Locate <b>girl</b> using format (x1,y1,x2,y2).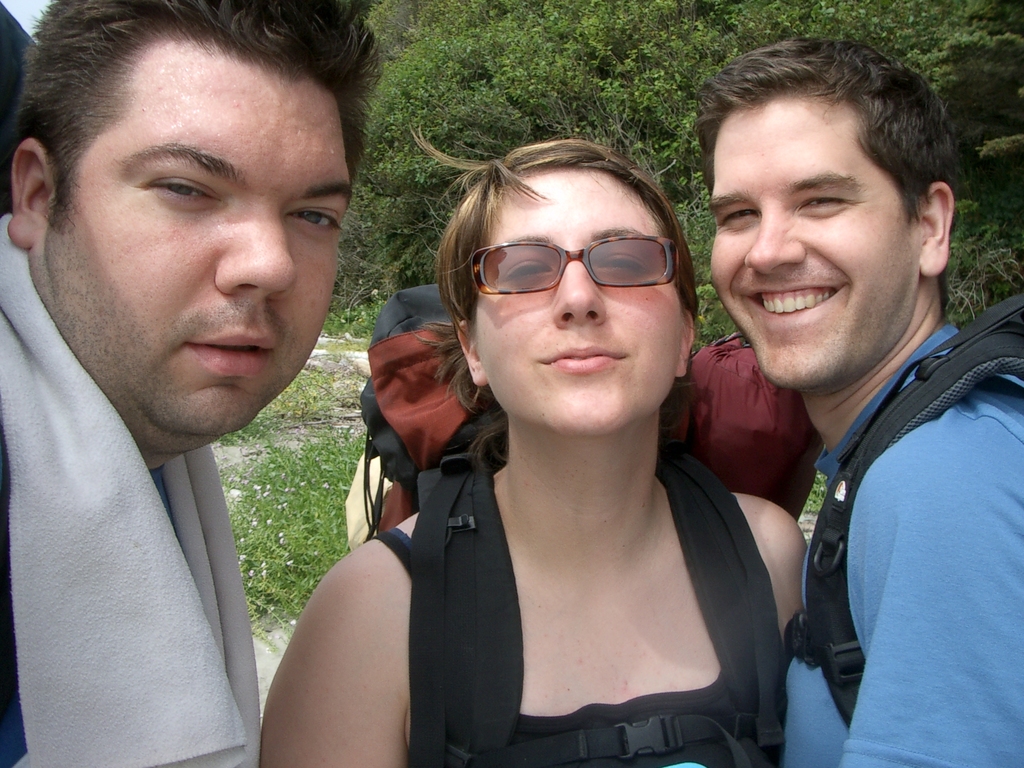
(260,134,822,767).
